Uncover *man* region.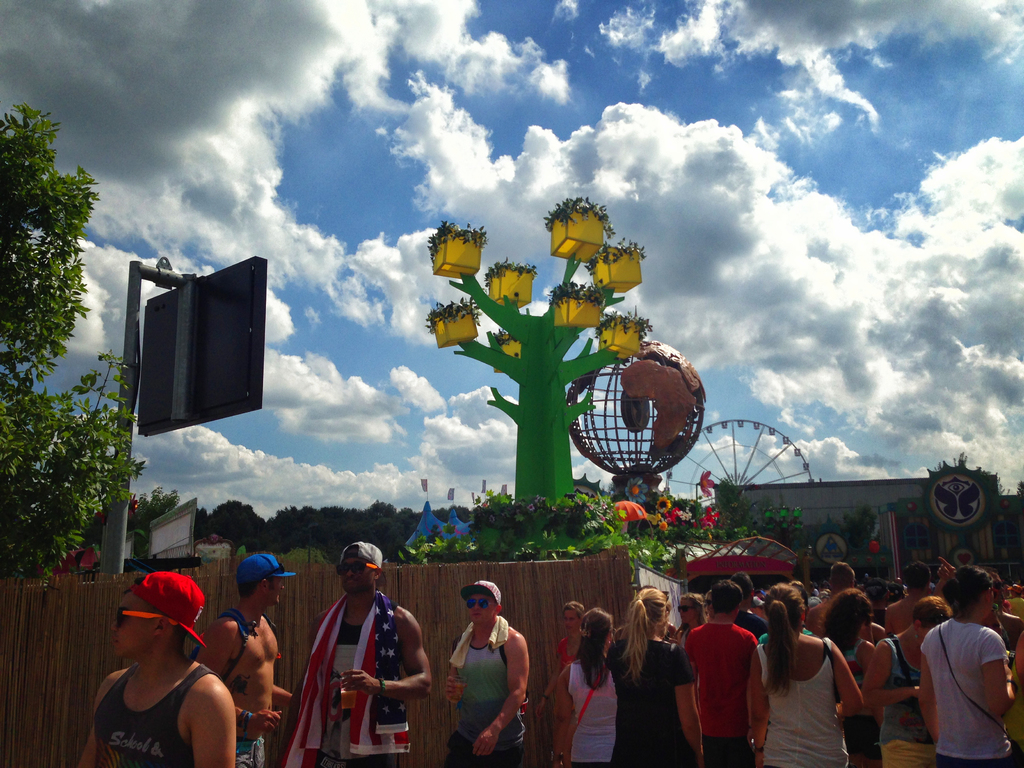
Uncovered: box=[193, 550, 304, 767].
